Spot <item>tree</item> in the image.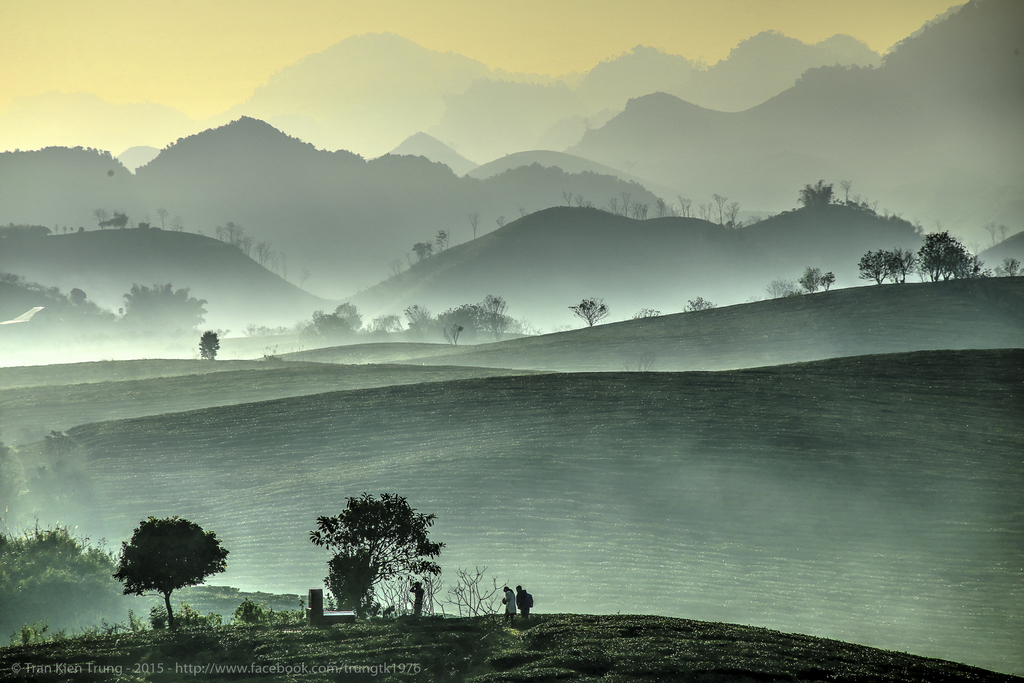
<item>tree</item> found at box(308, 479, 449, 627).
